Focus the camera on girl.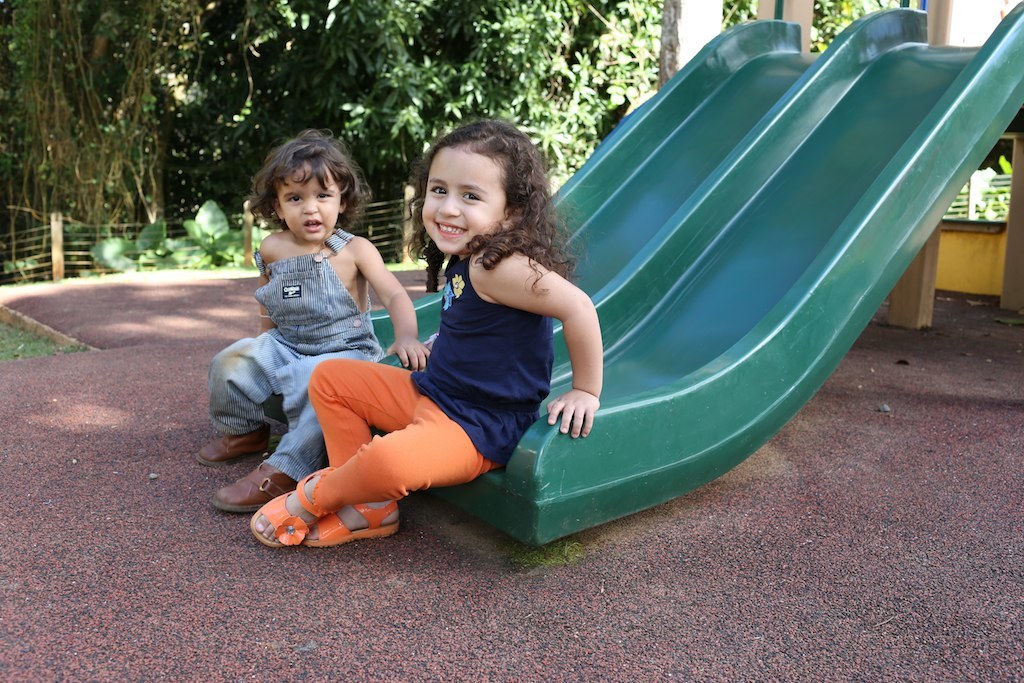
Focus region: <box>169,128,431,512</box>.
